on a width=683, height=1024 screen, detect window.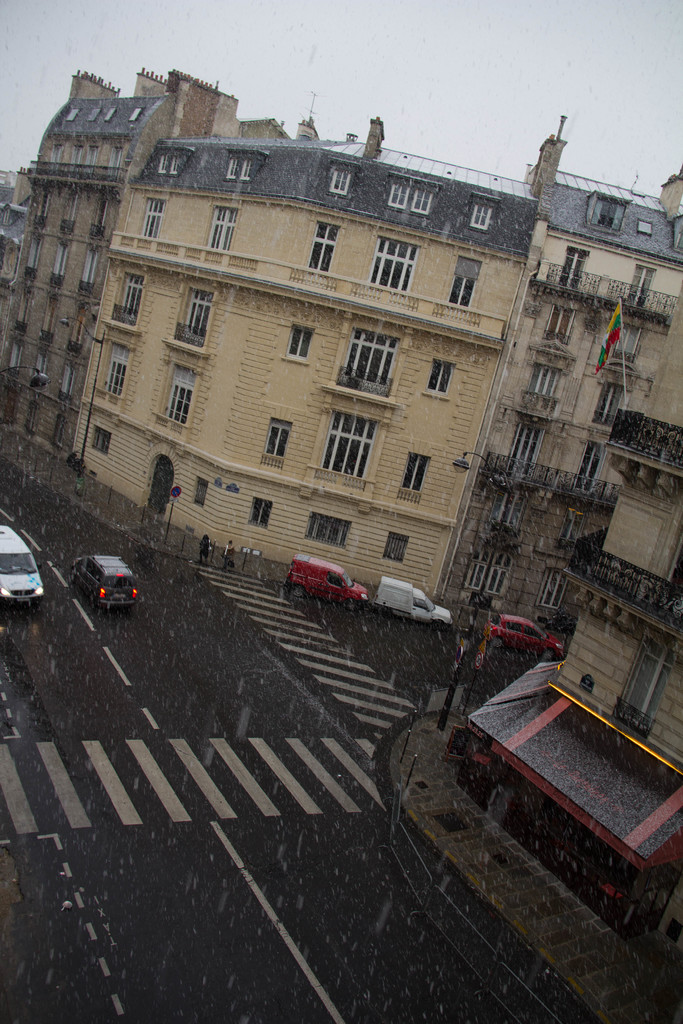
[left=240, top=159, right=255, bottom=179].
